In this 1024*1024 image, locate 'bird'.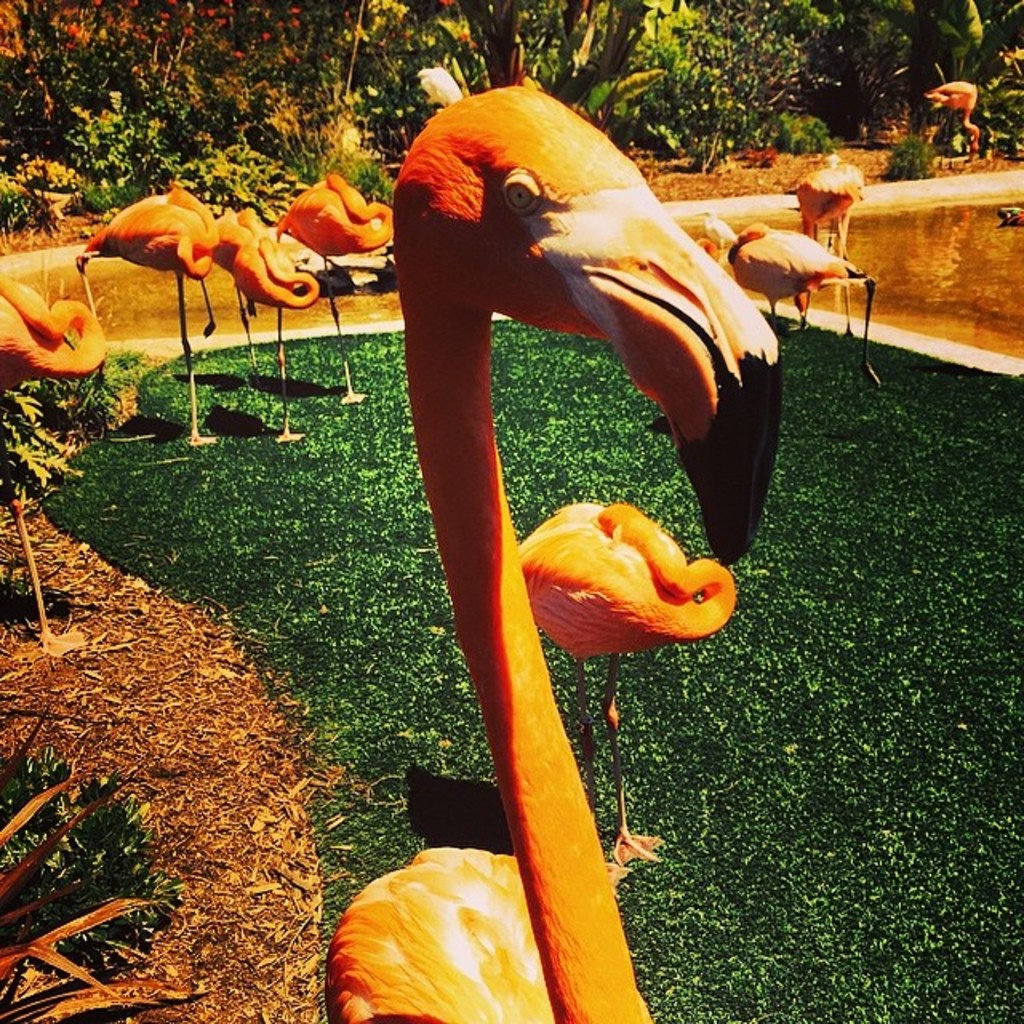
Bounding box: (left=710, top=214, right=734, bottom=246).
